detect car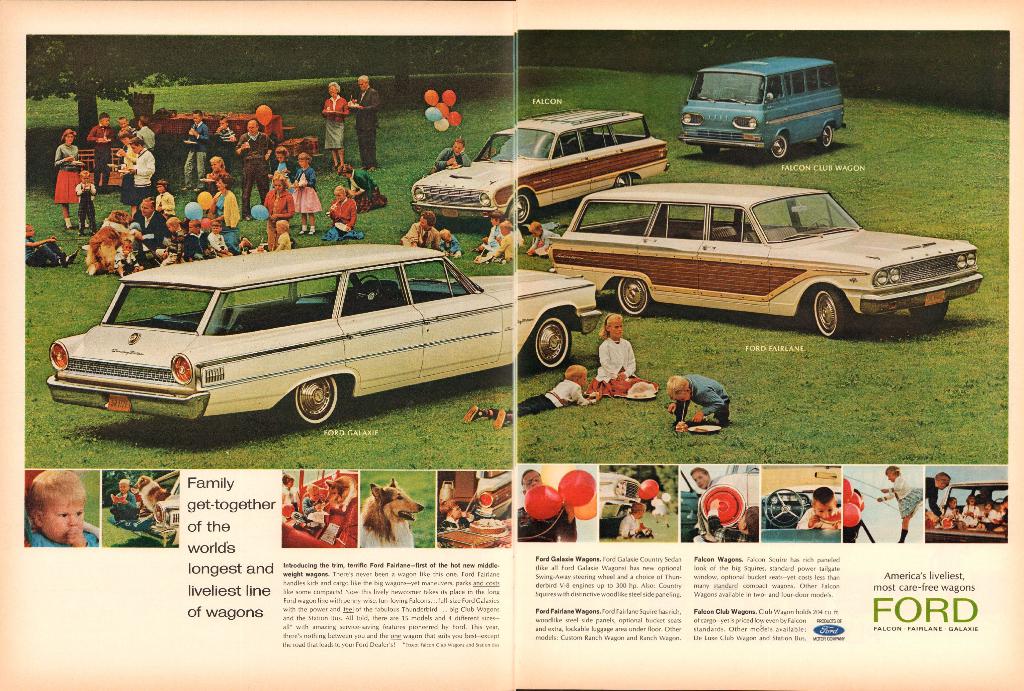
region(406, 108, 672, 229)
